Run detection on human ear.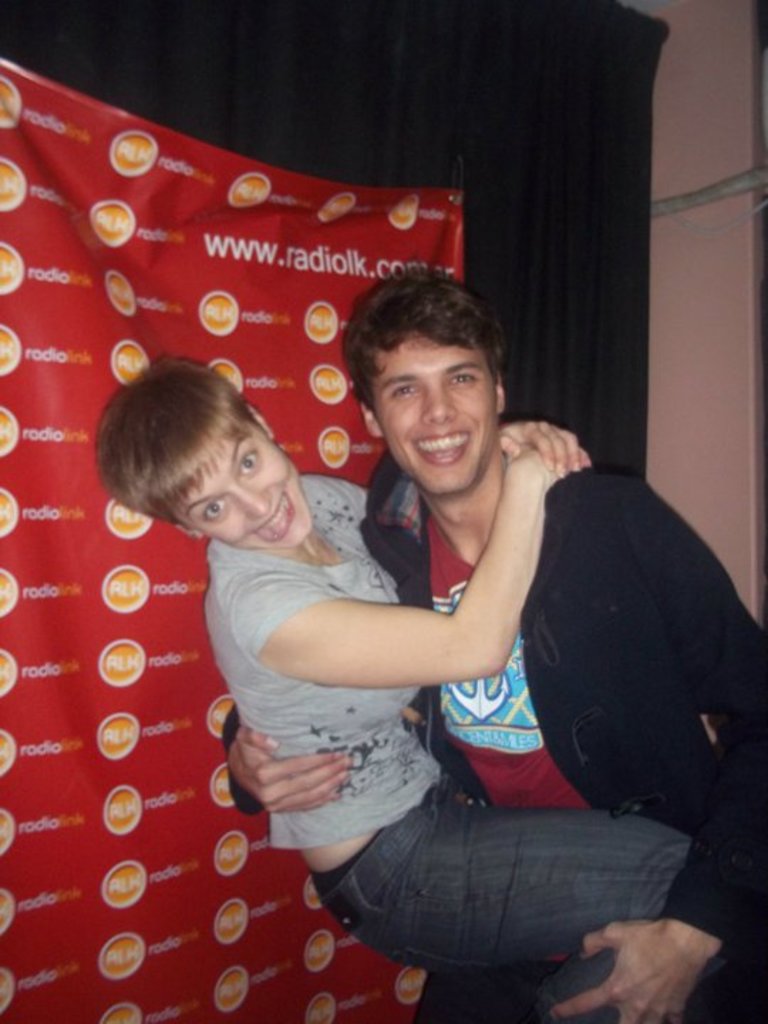
Result: (x1=246, y1=400, x2=273, y2=439).
